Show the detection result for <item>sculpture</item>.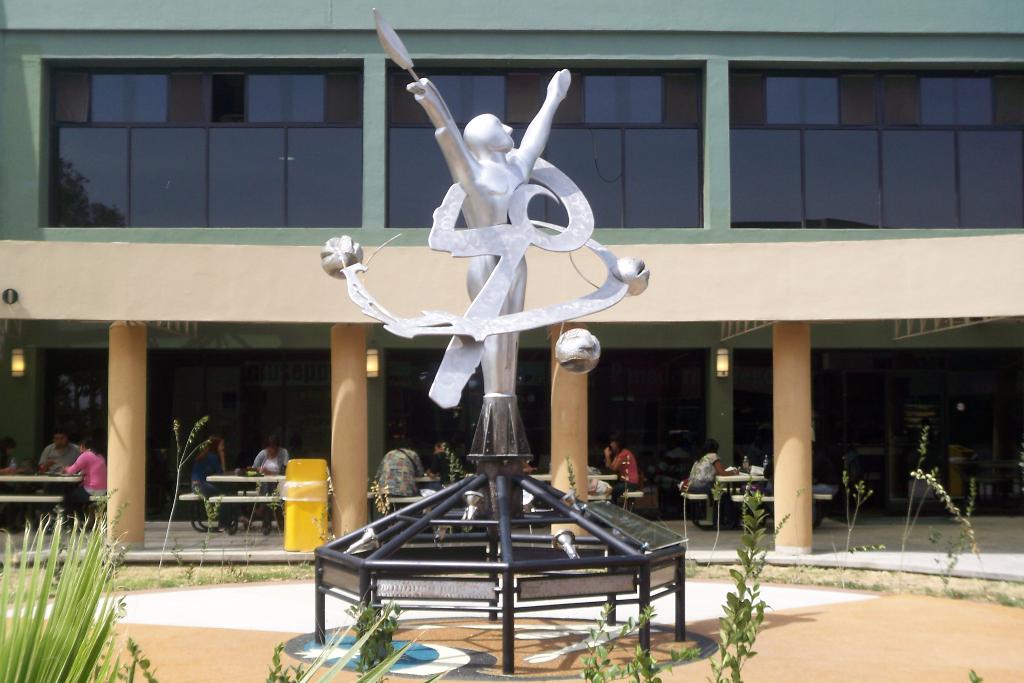
320:6:650:458.
